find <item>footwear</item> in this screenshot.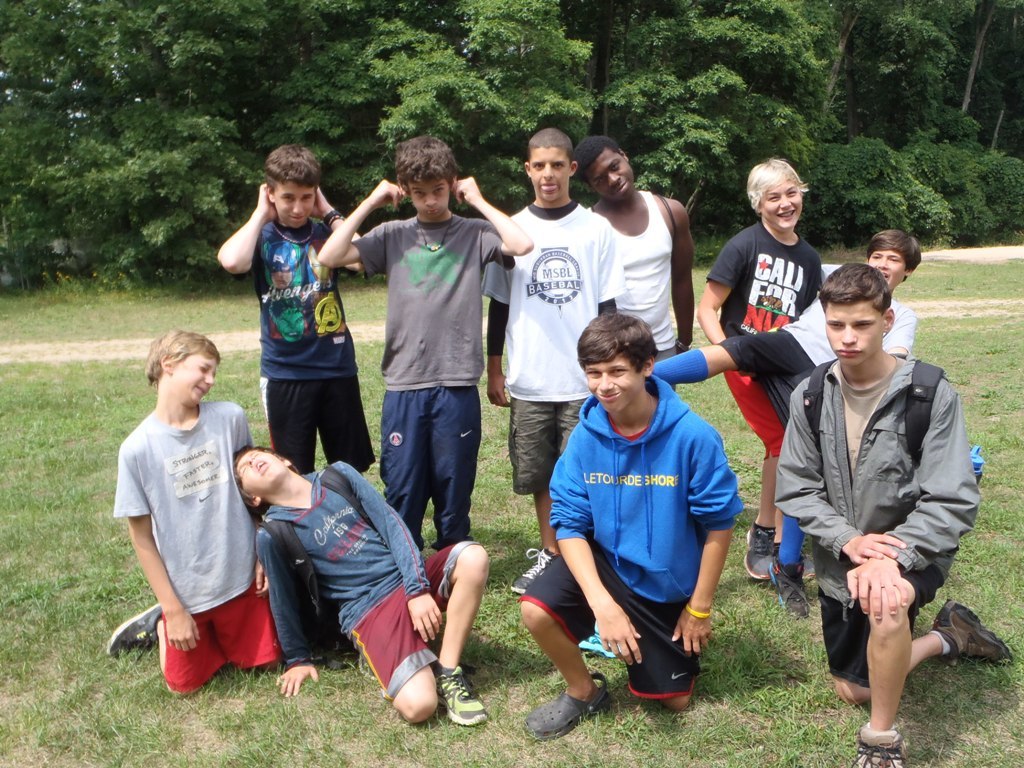
The bounding box for <item>footwear</item> is crop(929, 594, 1016, 664).
